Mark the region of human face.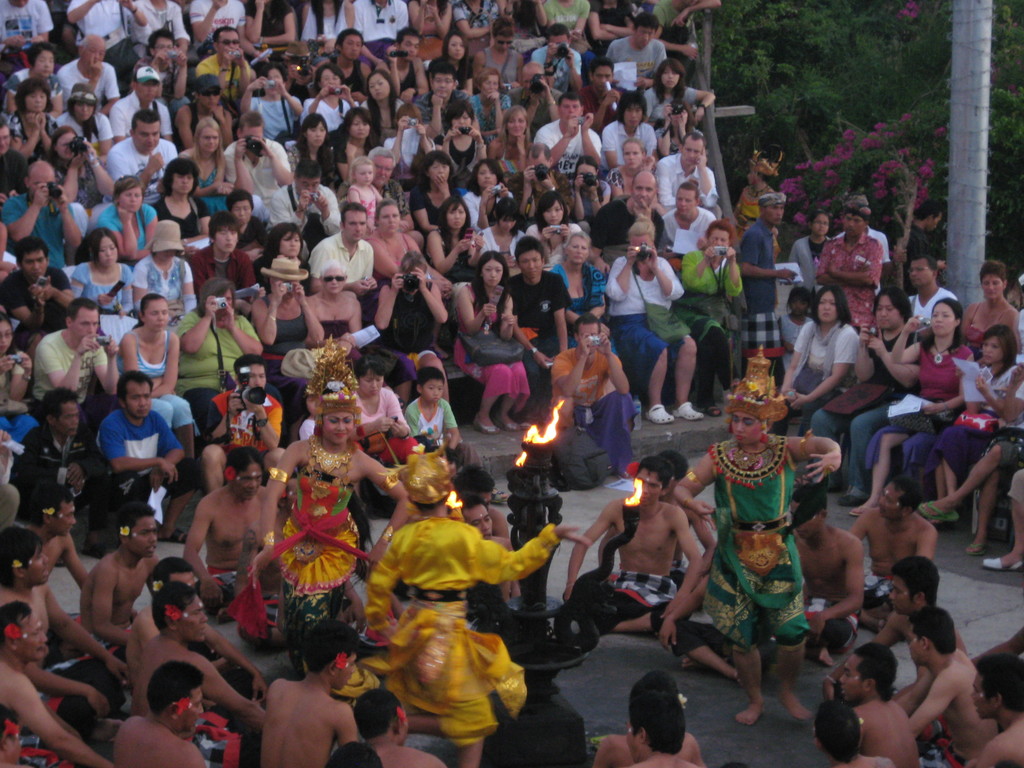
Region: pyautogui.locateOnScreen(579, 162, 595, 186).
